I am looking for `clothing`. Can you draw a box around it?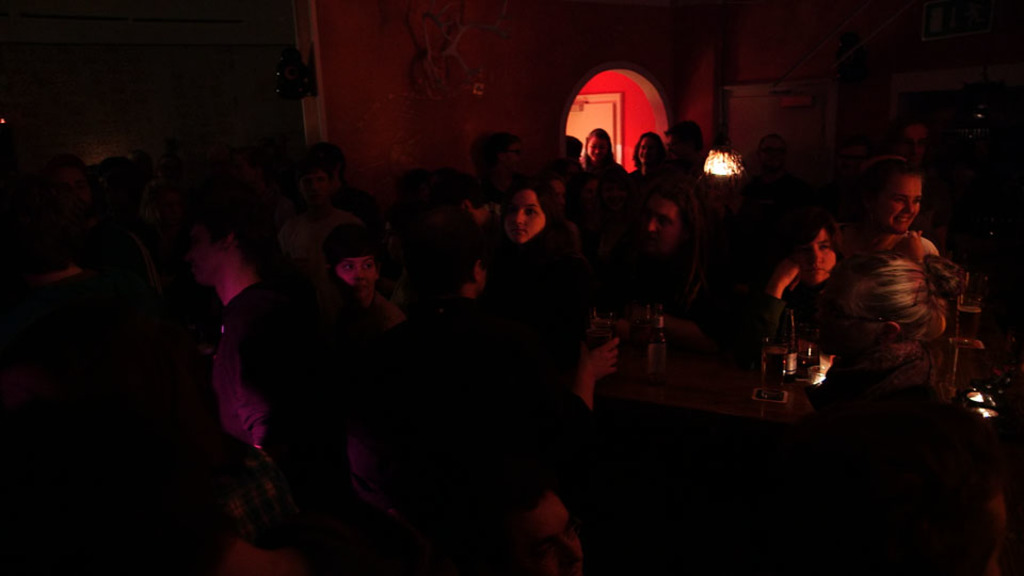
Sure, the bounding box is {"x1": 815, "y1": 326, "x2": 950, "y2": 509}.
